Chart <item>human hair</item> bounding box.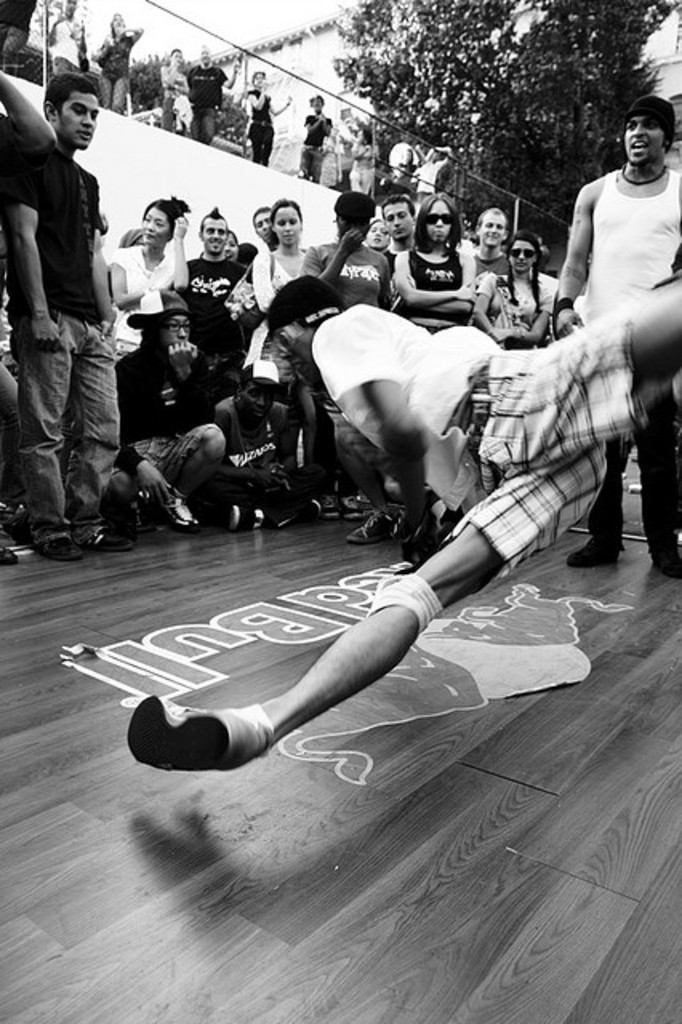
Charted: box=[234, 240, 259, 267].
